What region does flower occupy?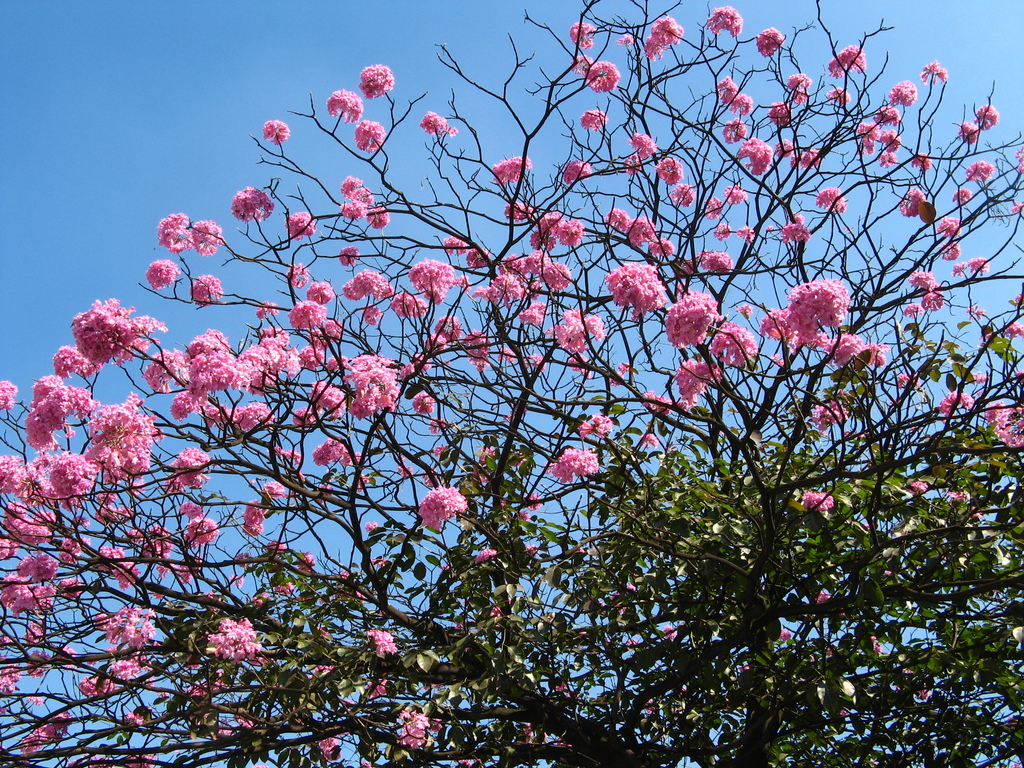
box=[900, 184, 927, 220].
